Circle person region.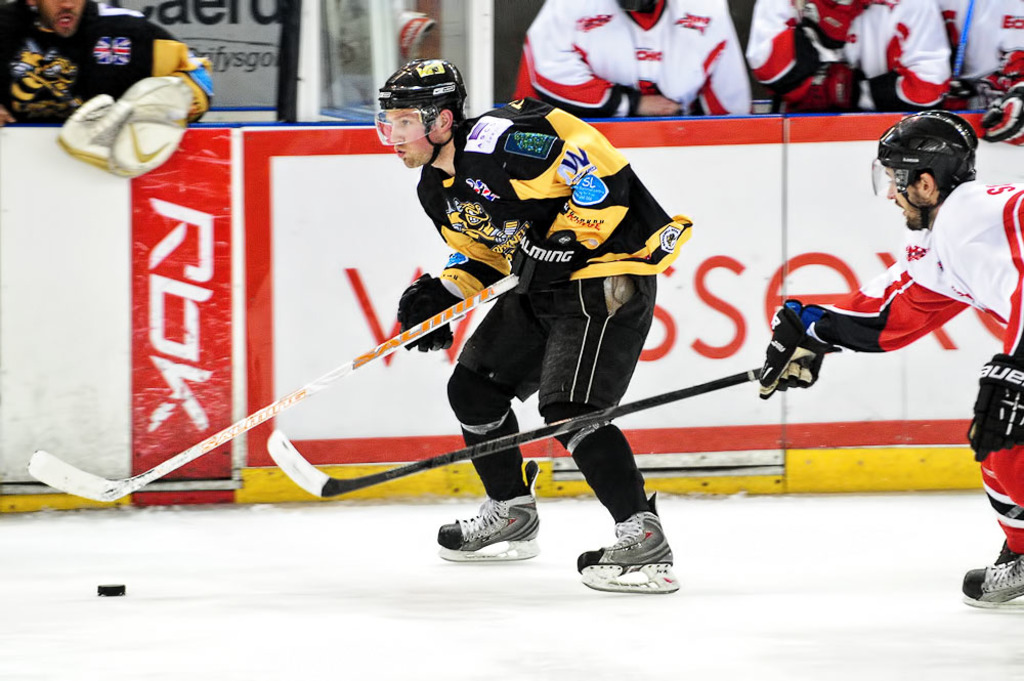
Region: box=[759, 111, 1023, 611].
